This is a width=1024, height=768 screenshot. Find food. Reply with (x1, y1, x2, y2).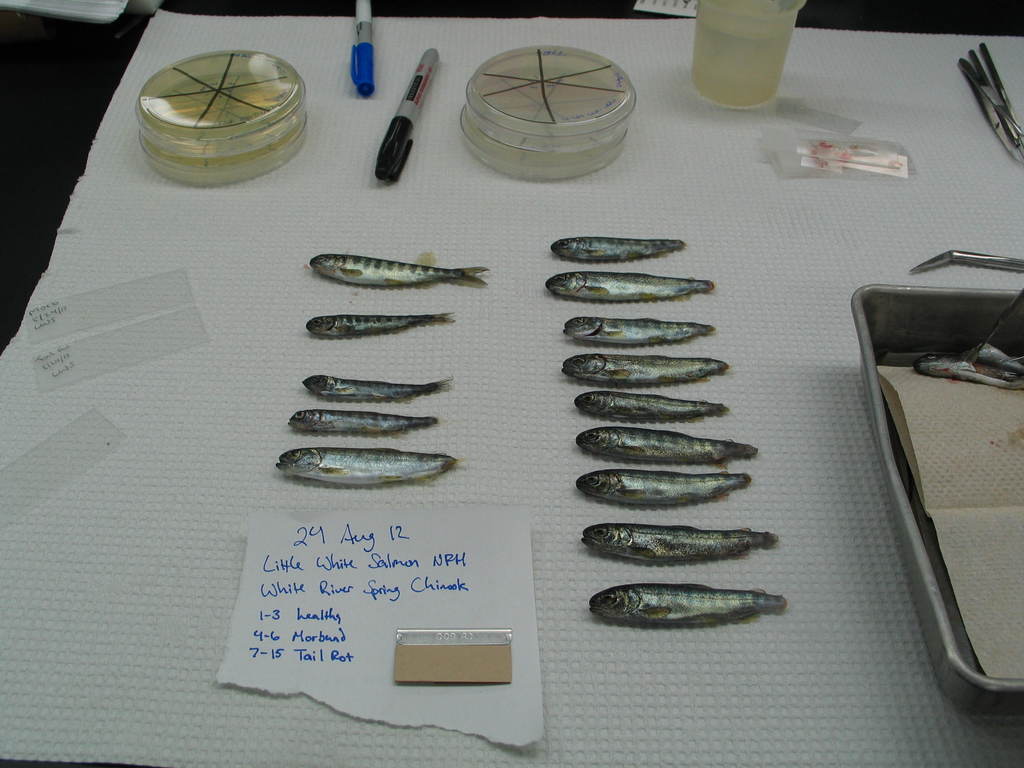
(591, 584, 788, 628).
